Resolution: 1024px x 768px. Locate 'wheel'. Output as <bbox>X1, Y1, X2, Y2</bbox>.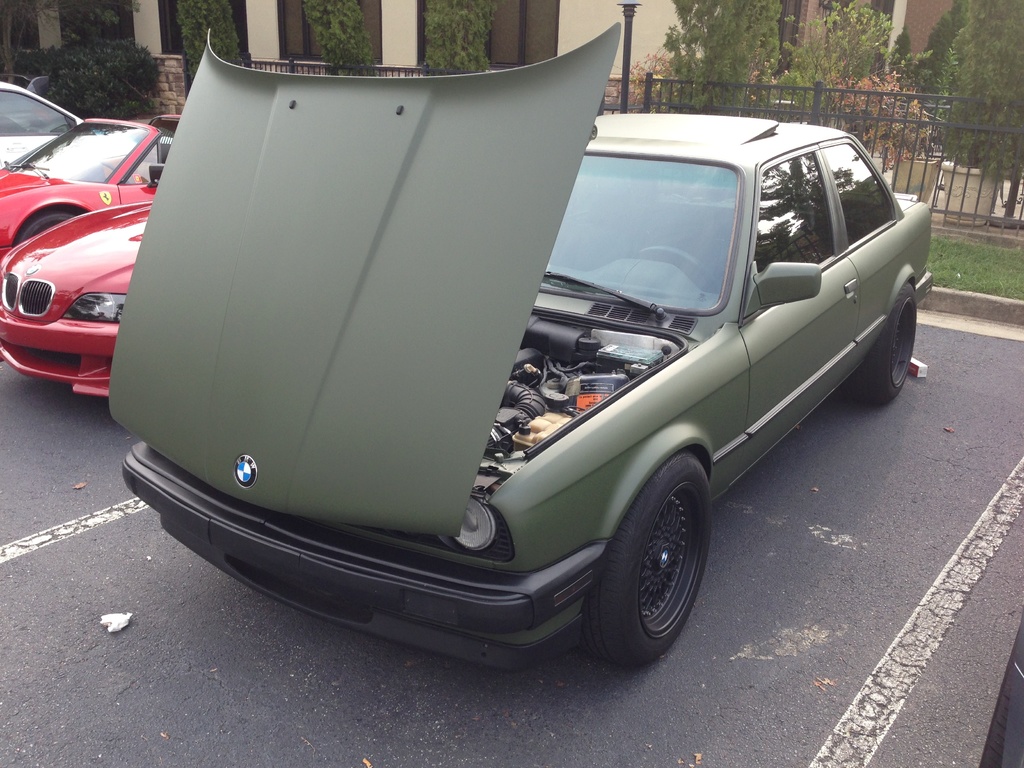
<bbox>97, 162, 116, 173</bbox>.
